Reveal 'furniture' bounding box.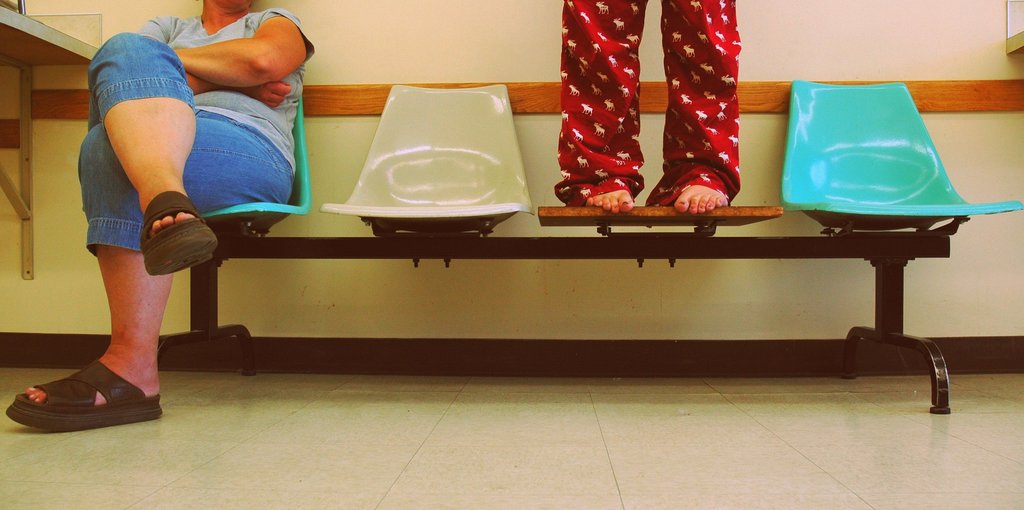
Revealed: {"x1": 0, "y1": 8, "x2": 99, "y2": 278}.
